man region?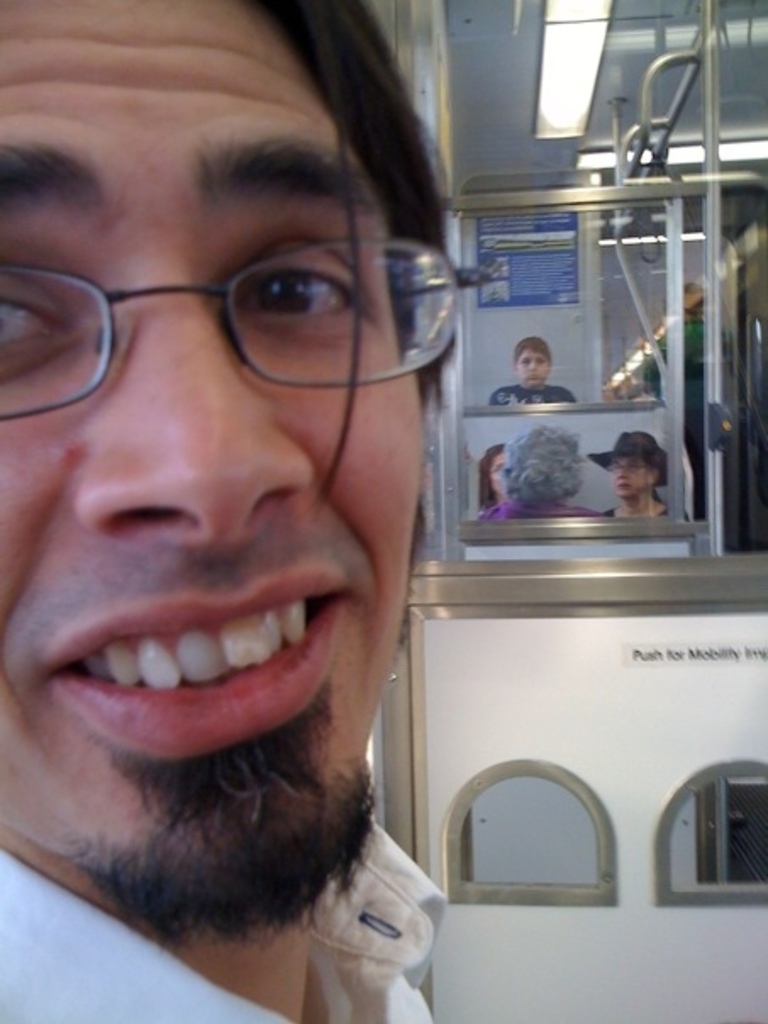
l=0, t=2, r=539, b=1023
